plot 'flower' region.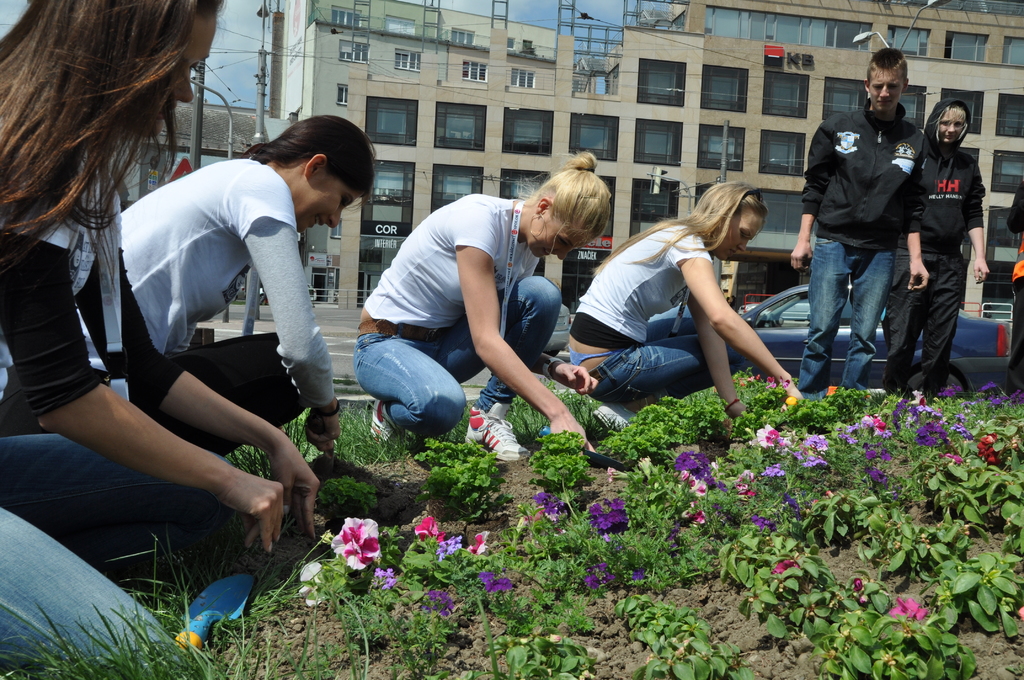
Plotted at box=[632, 567, 648, 584].
